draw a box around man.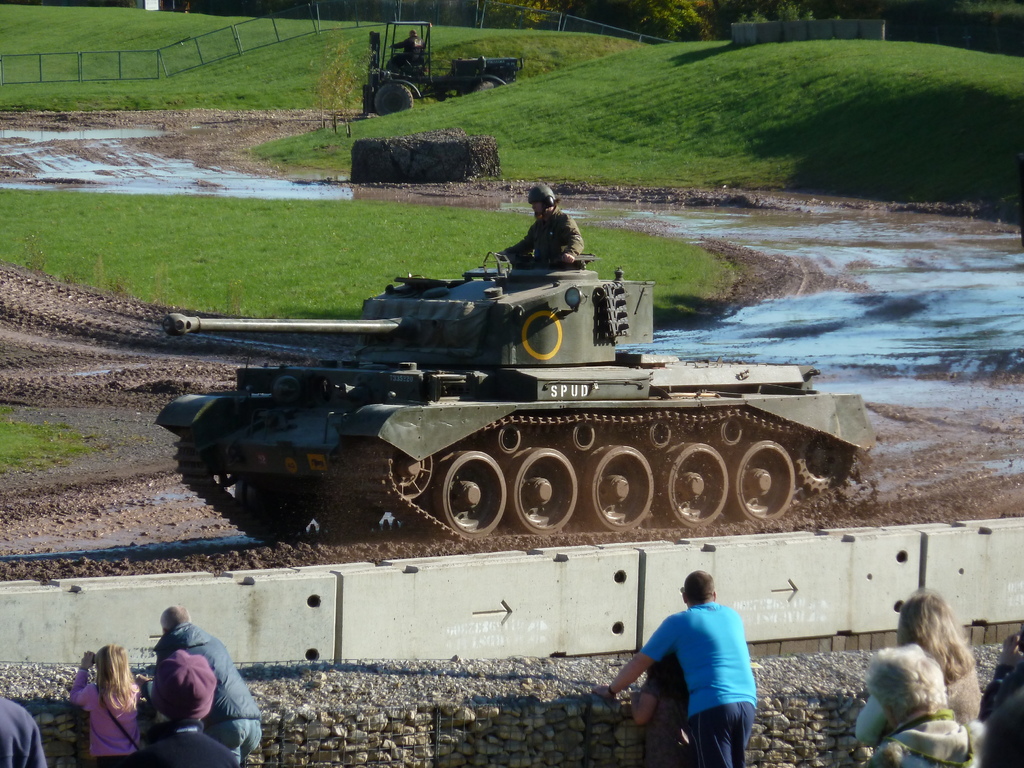
<box>153,606,271,767</box>.
